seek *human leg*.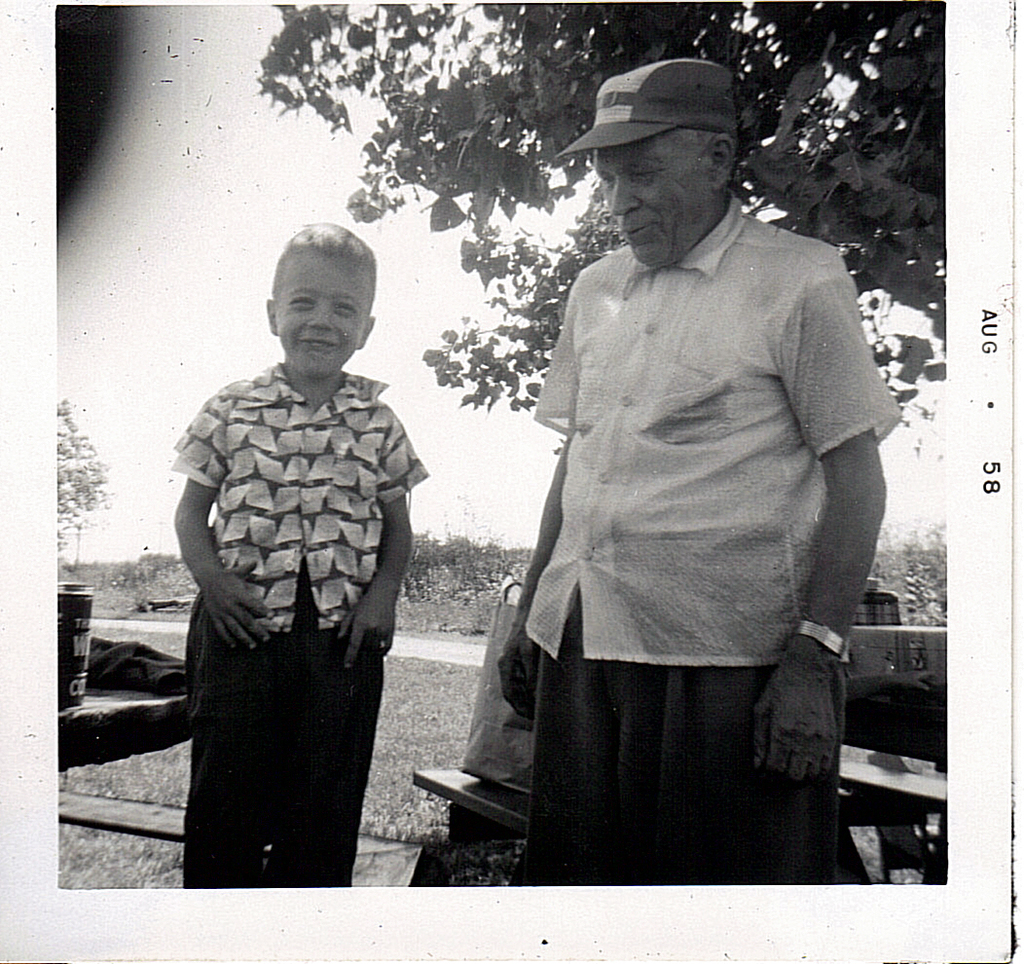
detection(650, 532, 844, 882).
